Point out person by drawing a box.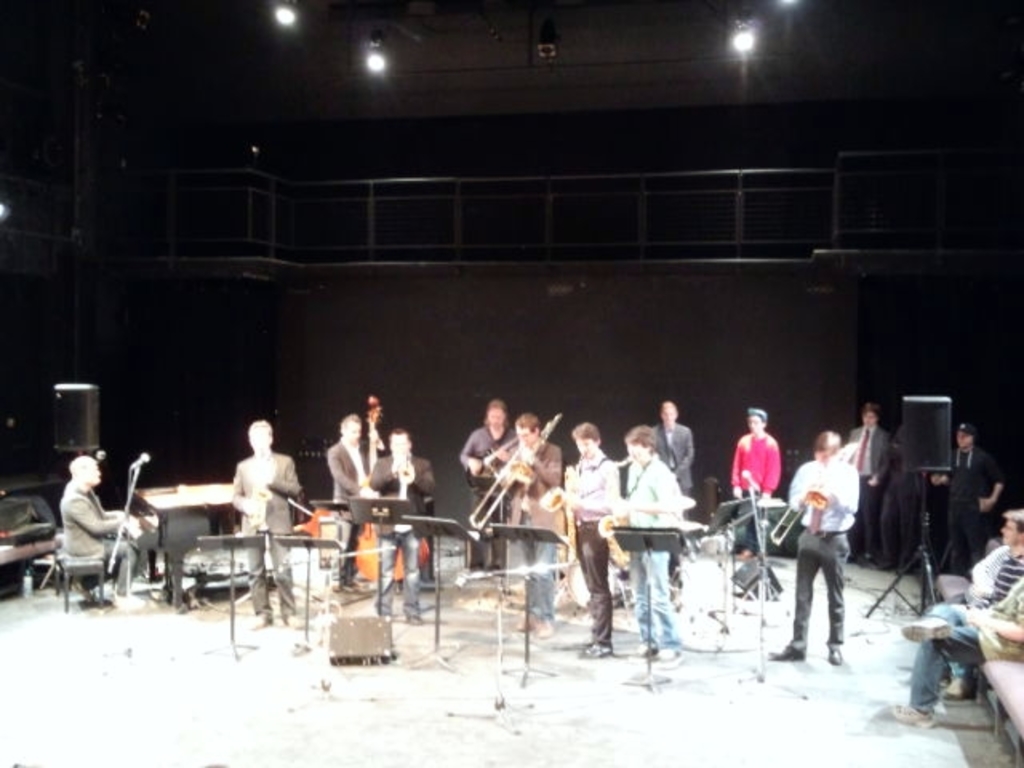
(left=797, top=426, right=869, bottom=680).
